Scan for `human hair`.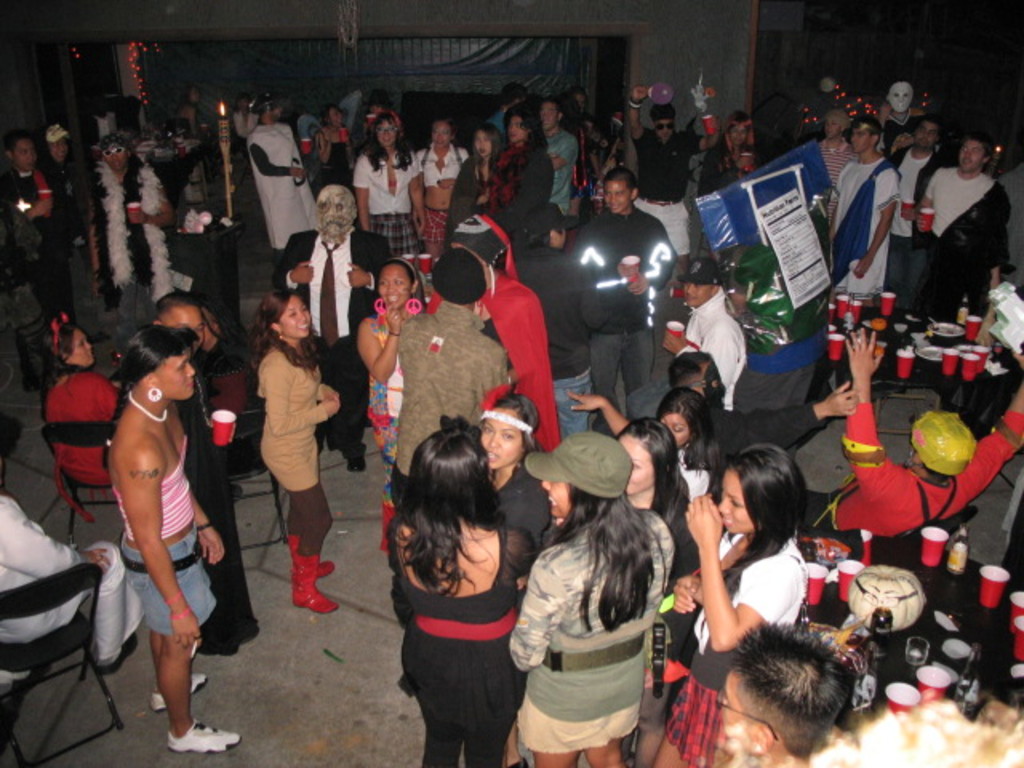
Scan result: rect(648, 101, 677, 130).
